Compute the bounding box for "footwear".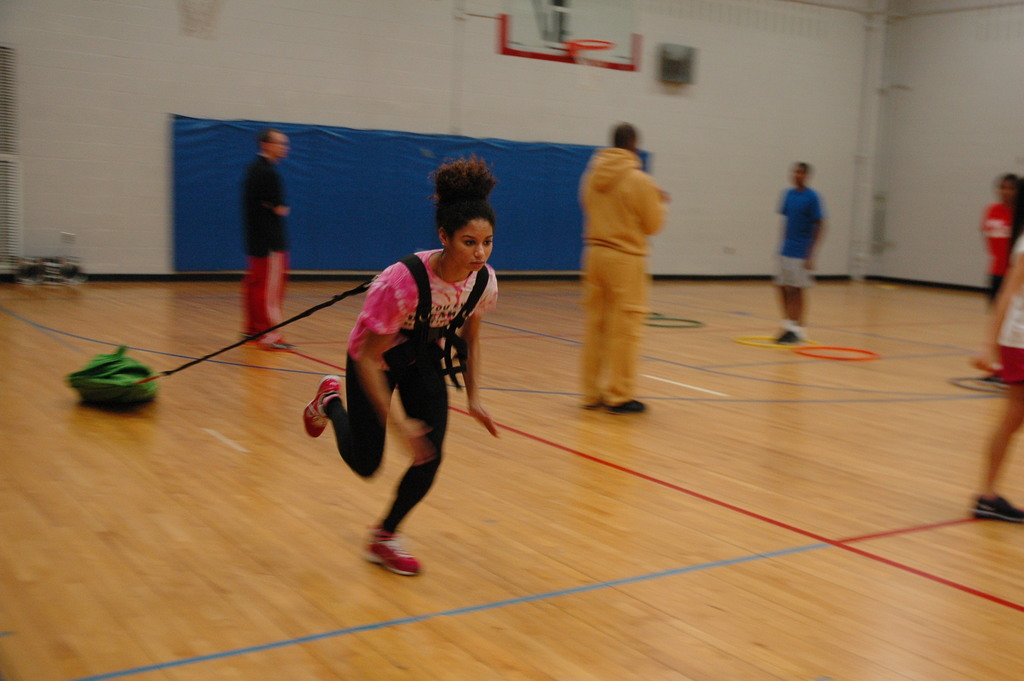
<box>968,494,1023,530</box>.
